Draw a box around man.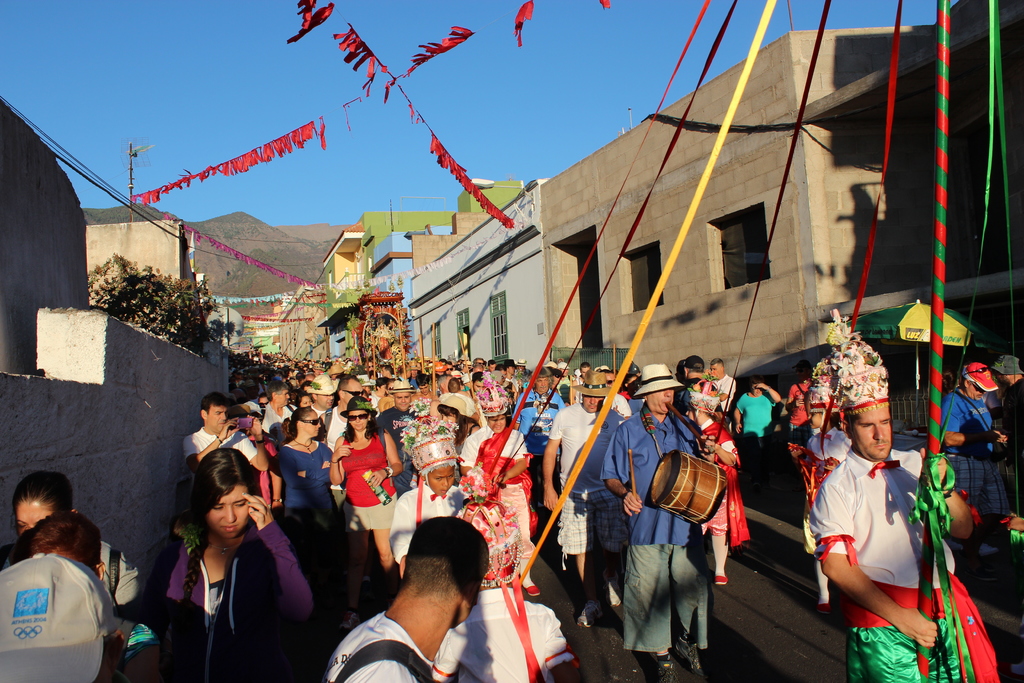
x1=936 y1=359 x2=1021 y2=580.
